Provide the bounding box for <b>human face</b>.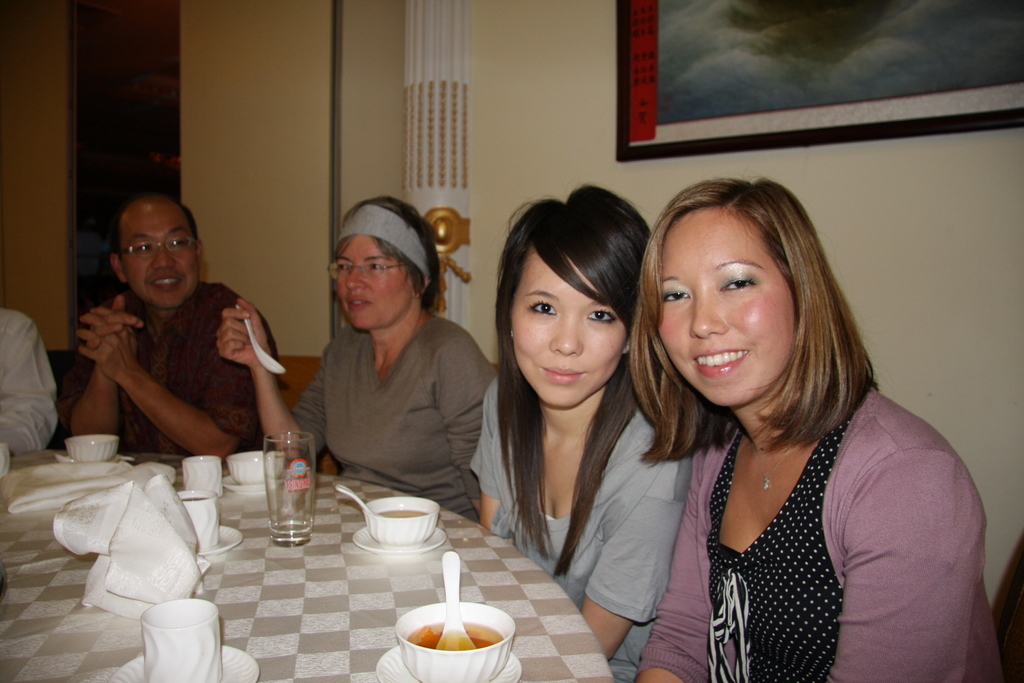
box(333, 232, 410, 331).
